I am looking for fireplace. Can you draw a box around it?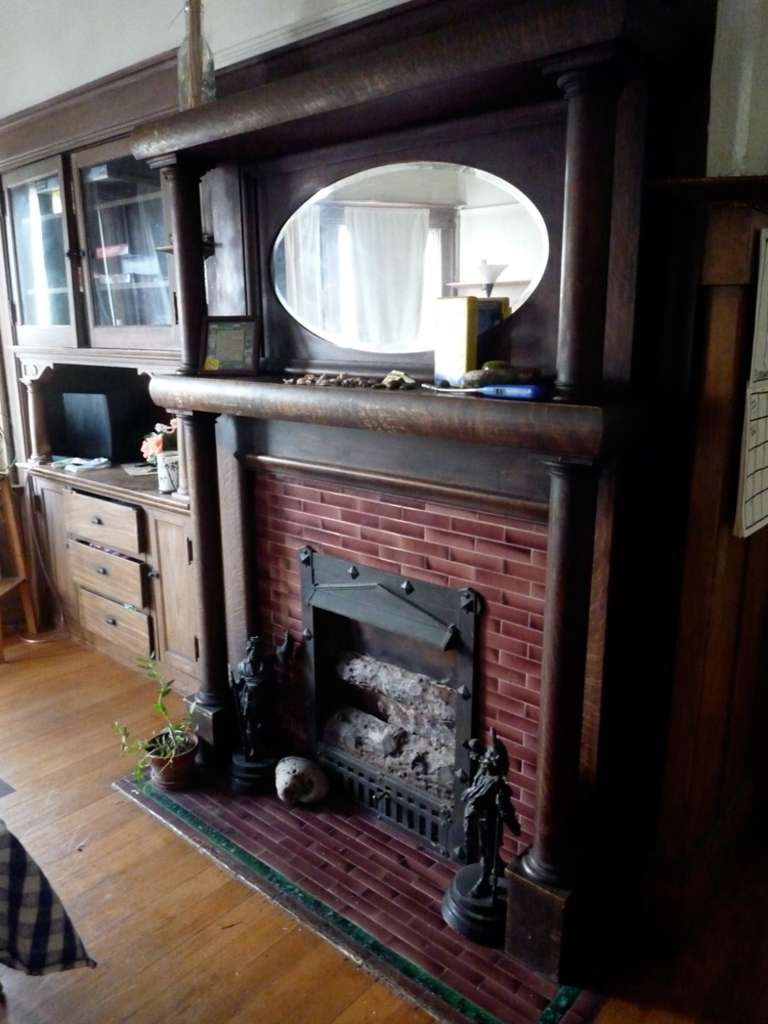
Sure, the bounding box is [left=91, top=376, right=633, bottom=1023].
